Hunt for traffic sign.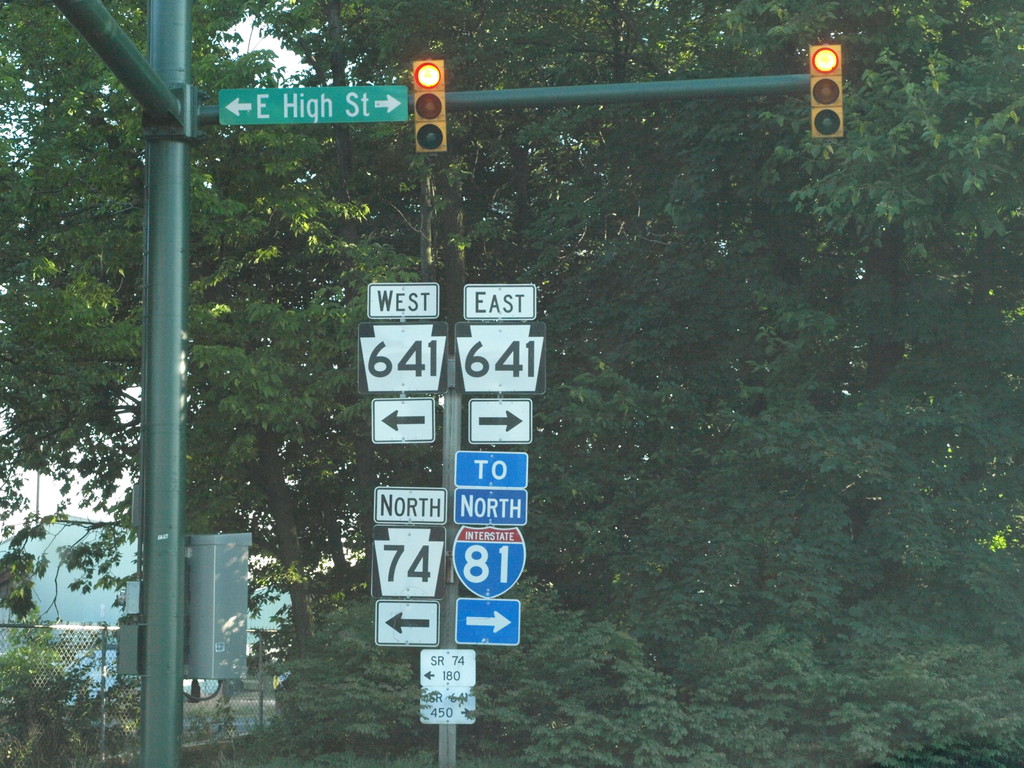
Hunted down at region(419, 685, 477, 726).
